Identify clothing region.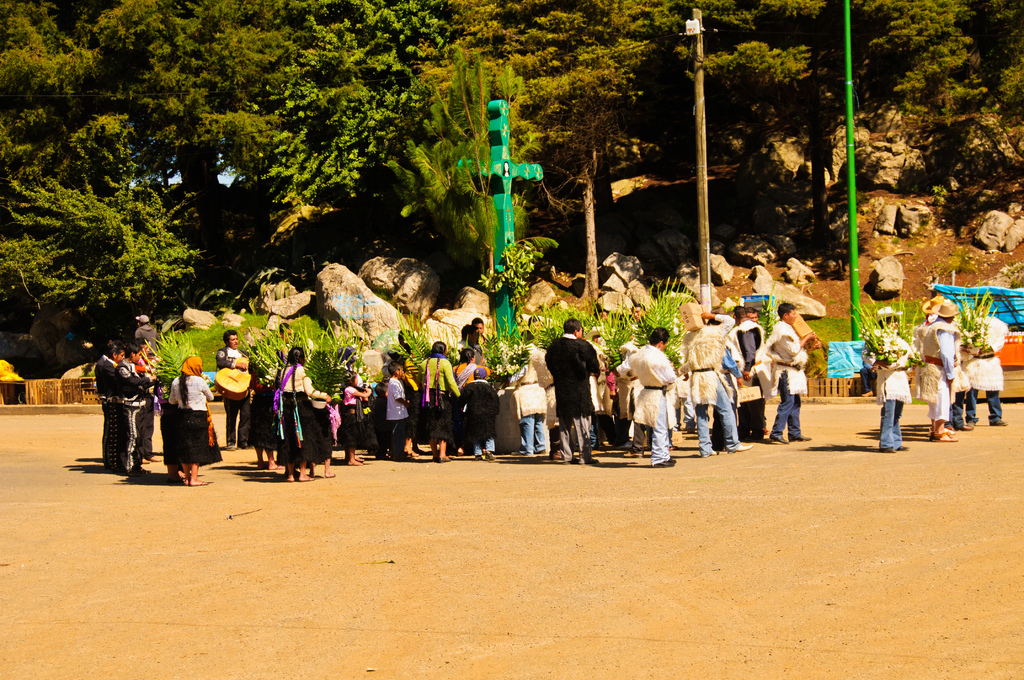
Region: select_region(250, 381, 285, 440).
